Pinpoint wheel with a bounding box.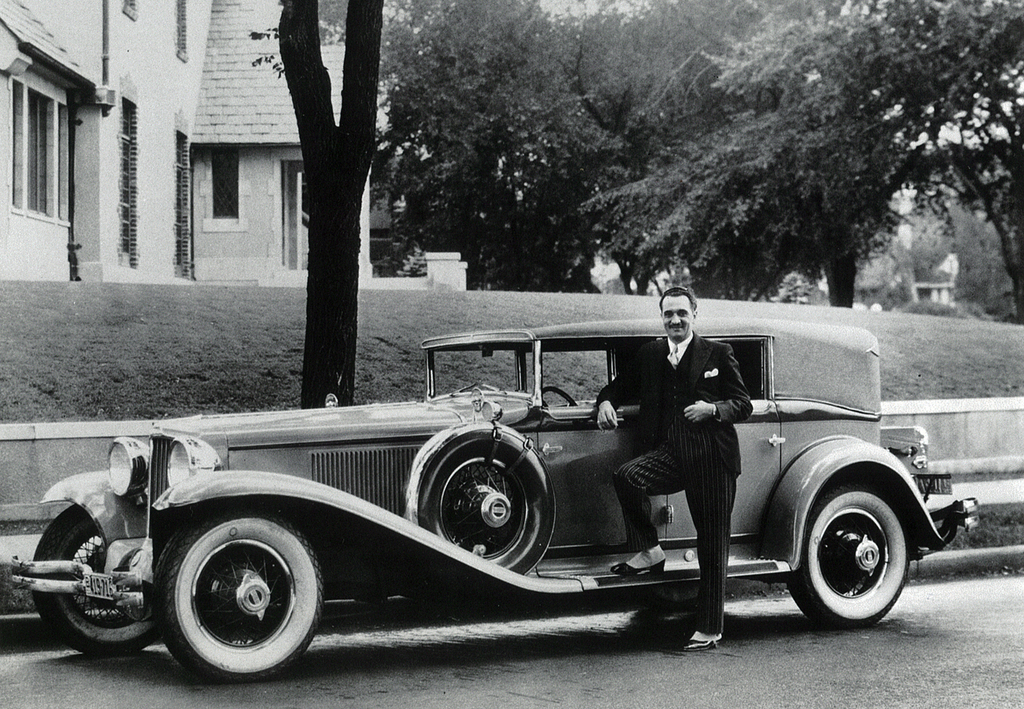
x1=784 y1=478 x2=911 y2=628.
